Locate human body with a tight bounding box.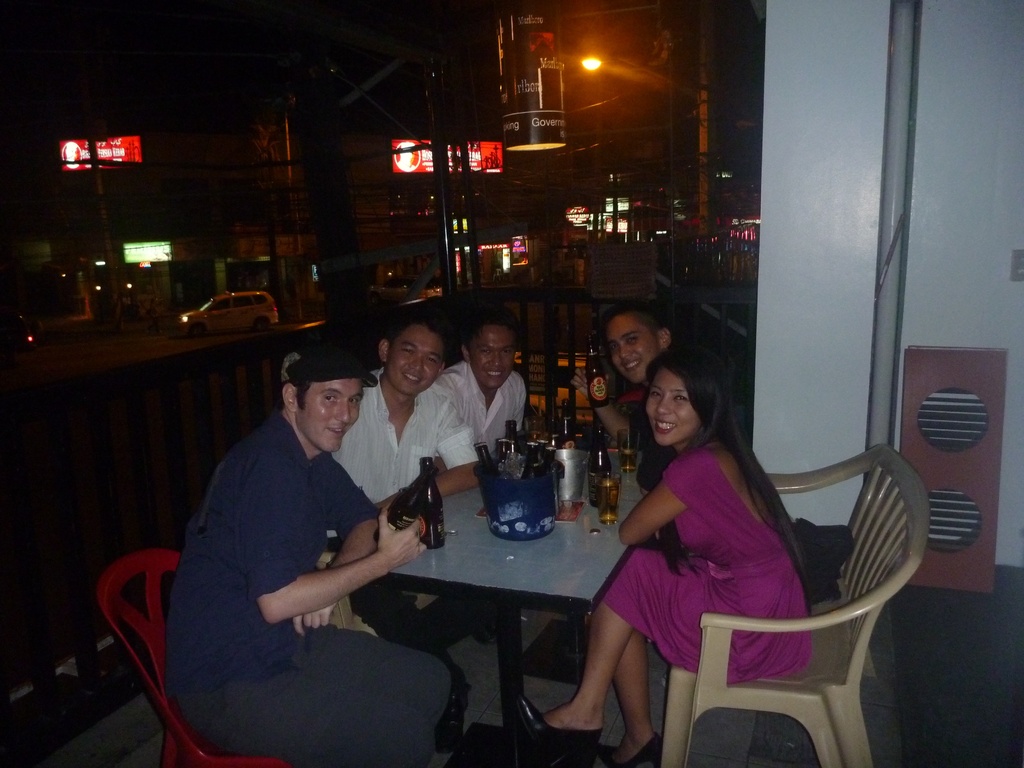
<region>326, 362, 488, 751</region>.
